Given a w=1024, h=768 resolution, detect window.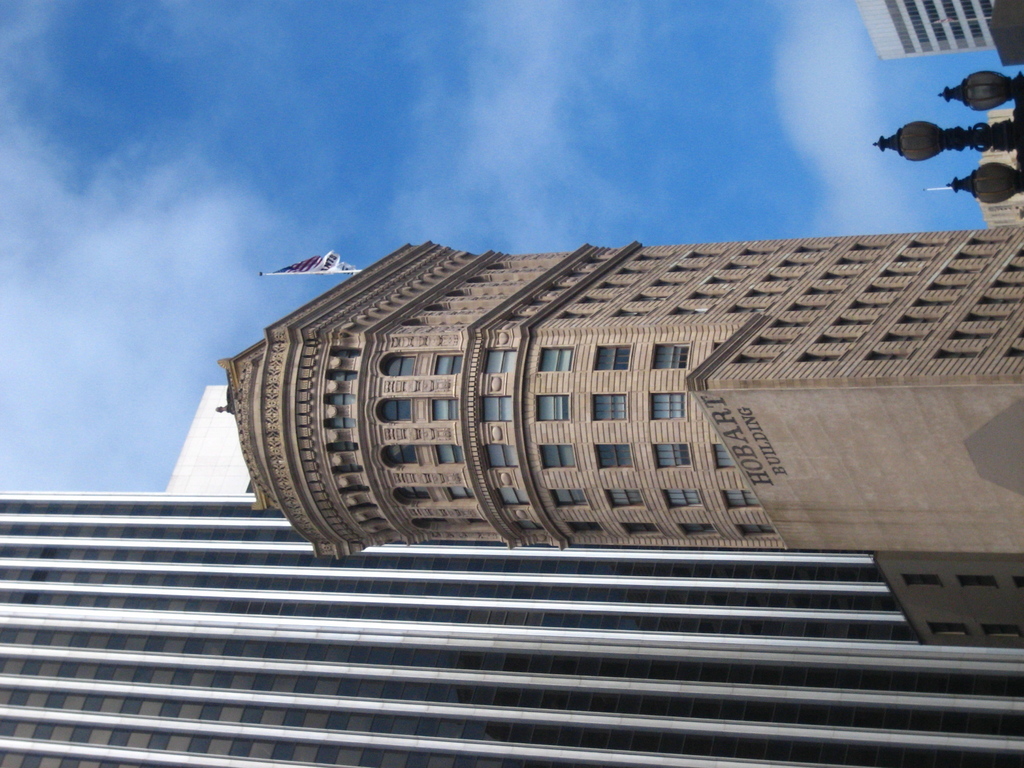
(left=380, top=352, right=415, bottom=377).
